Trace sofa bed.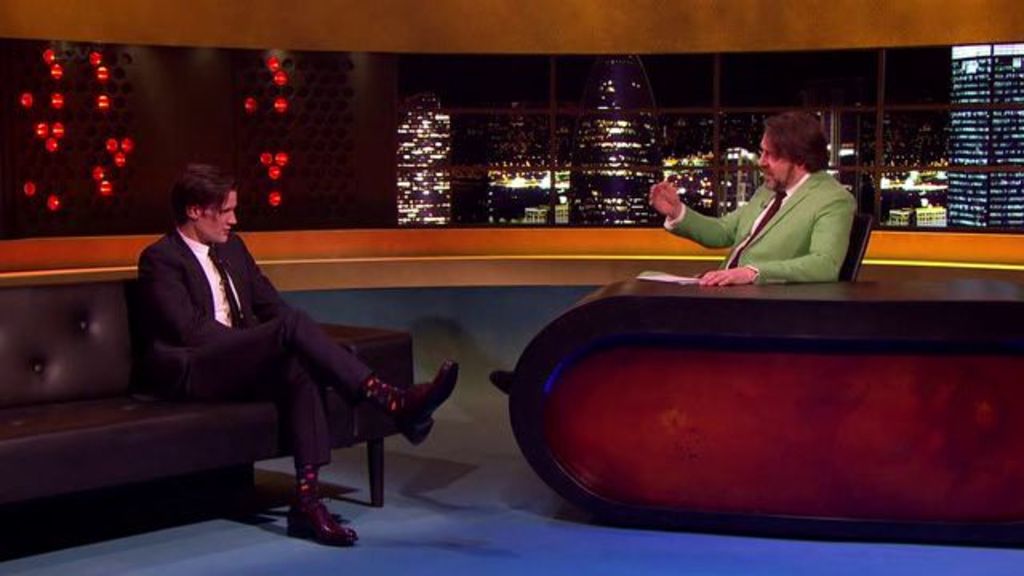
Traced to <box>0,280,413,504</box>.
